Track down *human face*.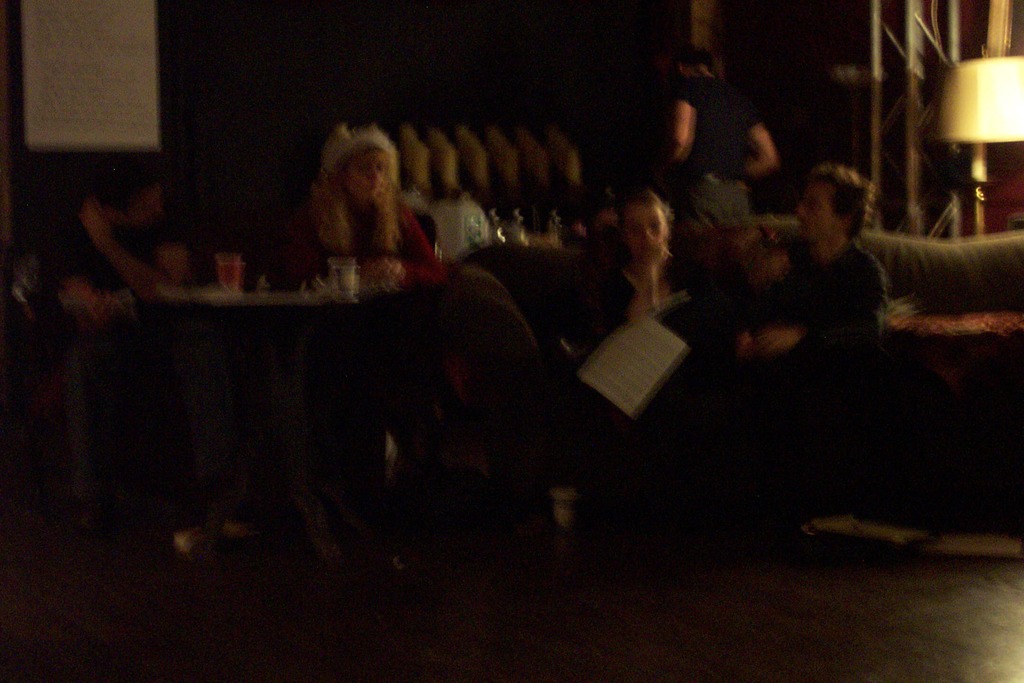
Tracked to bbox=(796, 183, 837, 246).
